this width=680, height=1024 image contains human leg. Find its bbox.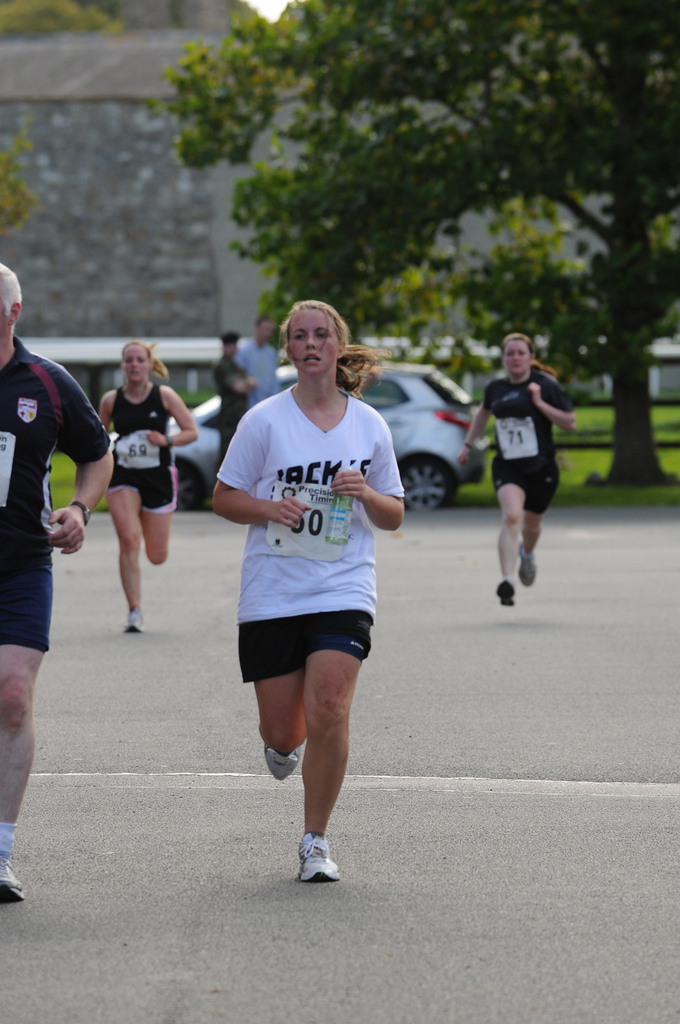
[left=525, top=464, right=562, bottom=585].
